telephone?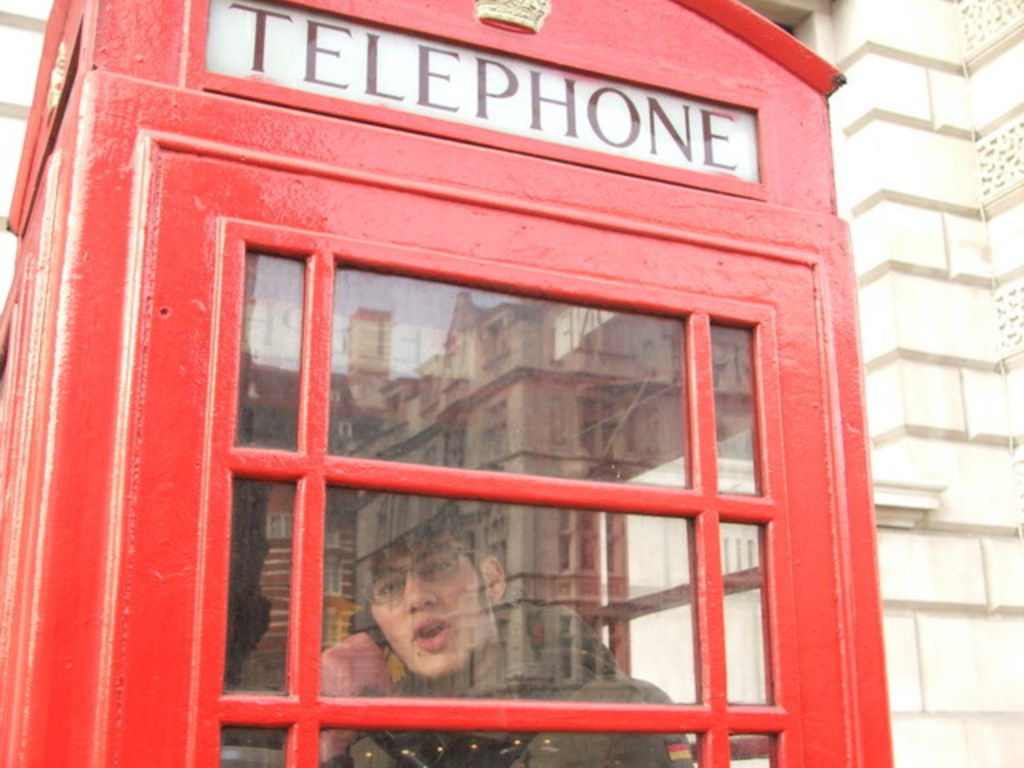
<box>355,606,408,766</box>
